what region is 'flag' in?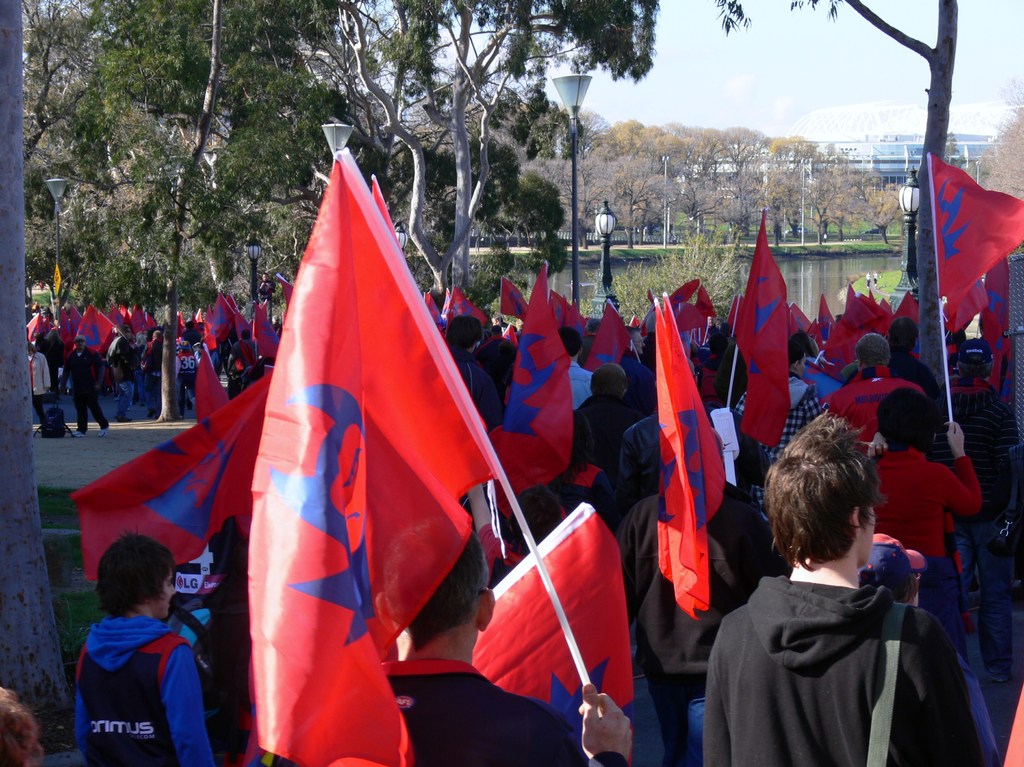
659 291 728 524.
